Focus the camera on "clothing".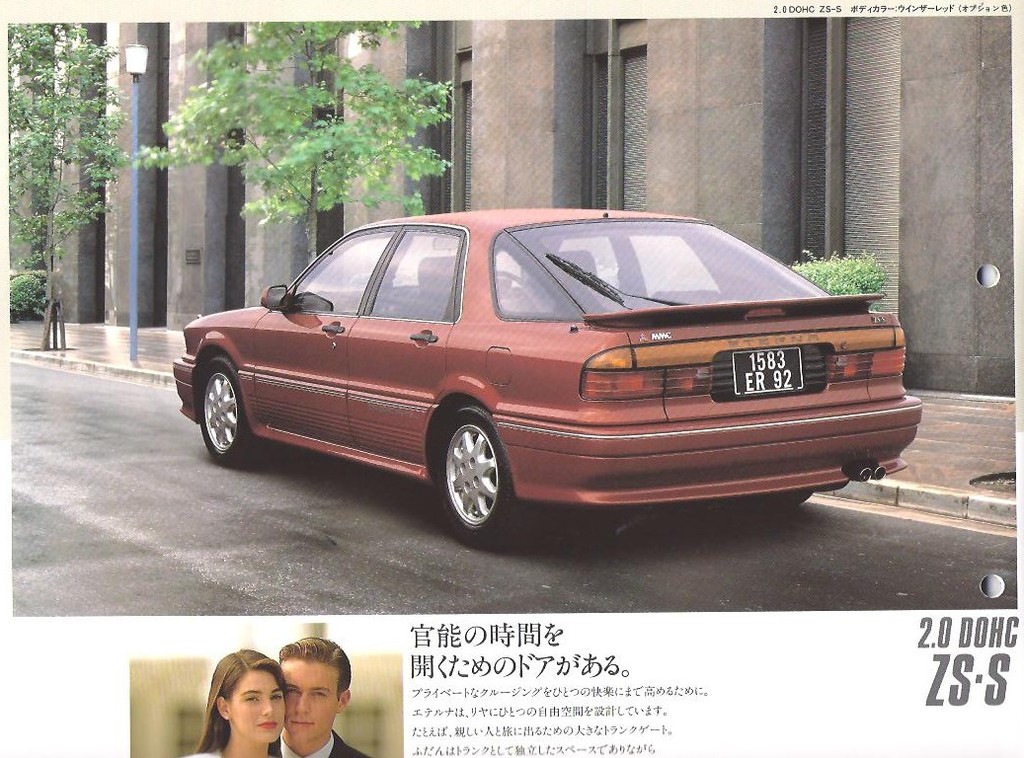
Focus region: pyautogui.locateOnScreen(270, 725, 370, 757).
